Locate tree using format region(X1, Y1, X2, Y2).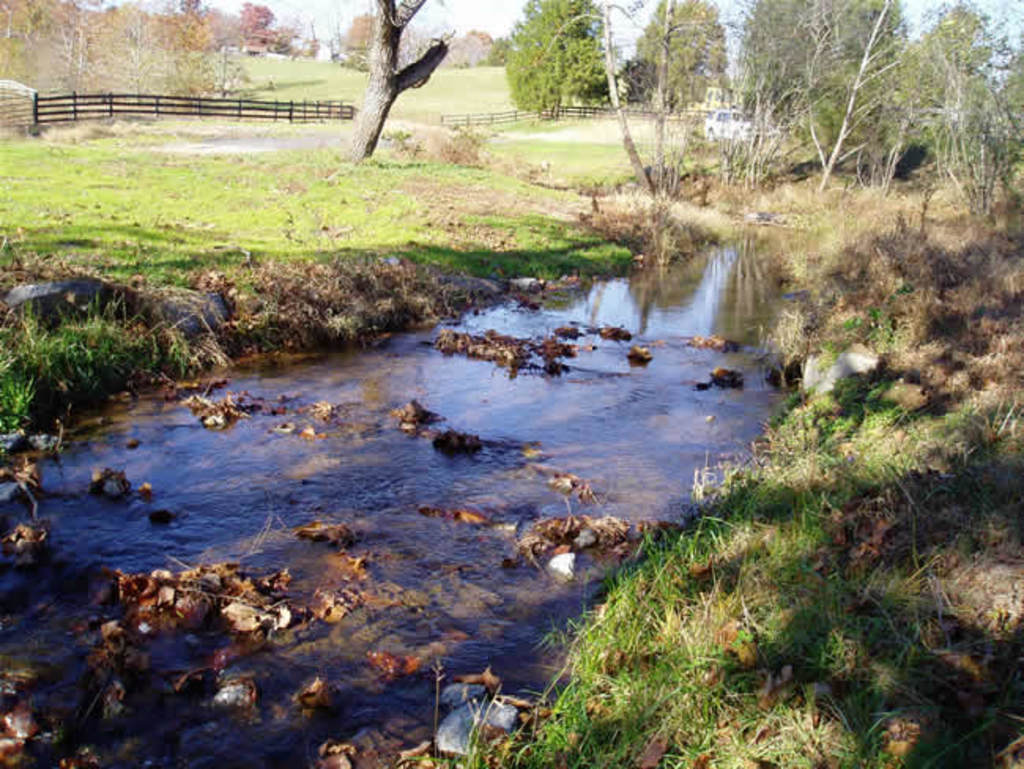
region(443, 22, 499, 66).
